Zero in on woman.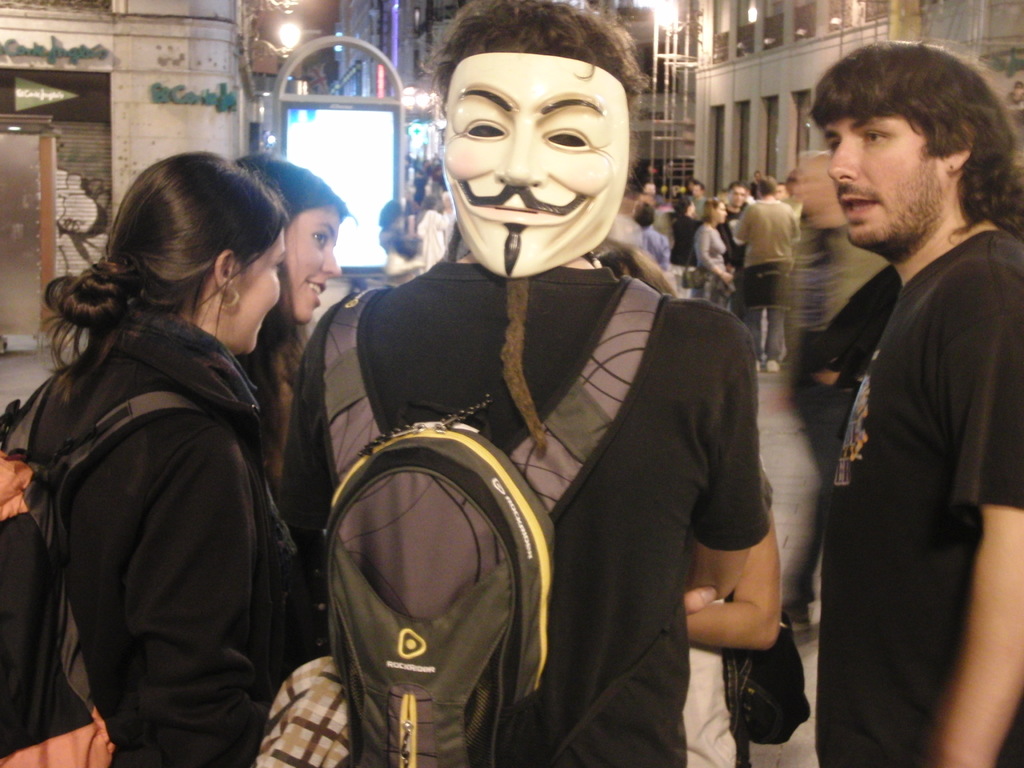
Zeroed in: {"x1": 699, "y1": 192, "x2": 731, "y2": 304}.
